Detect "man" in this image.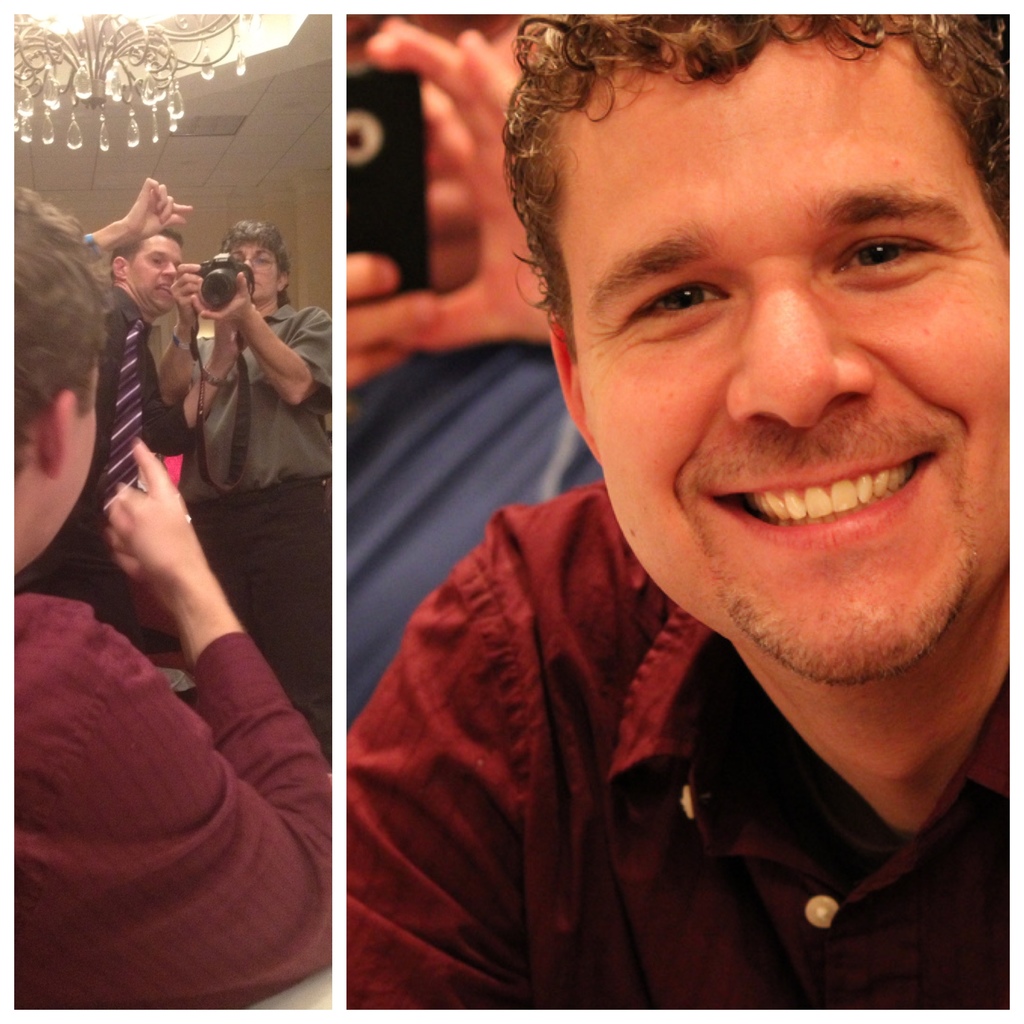
Detection: <box>49,175,230,643</box>.
